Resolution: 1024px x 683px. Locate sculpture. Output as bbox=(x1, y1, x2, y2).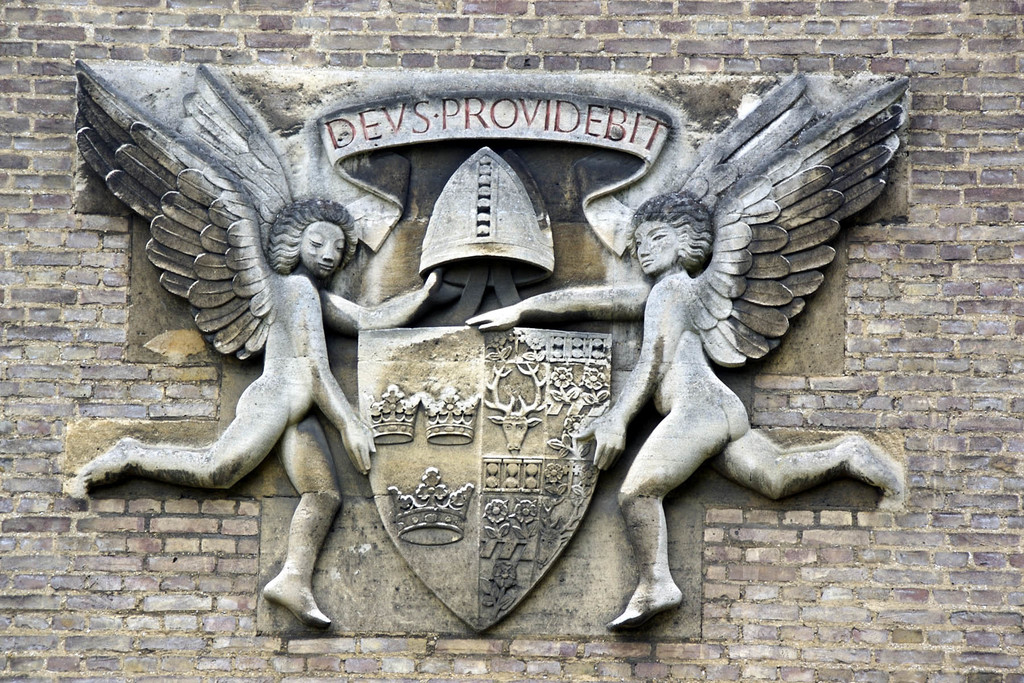
bbox=(139, 62, 895, 650).
